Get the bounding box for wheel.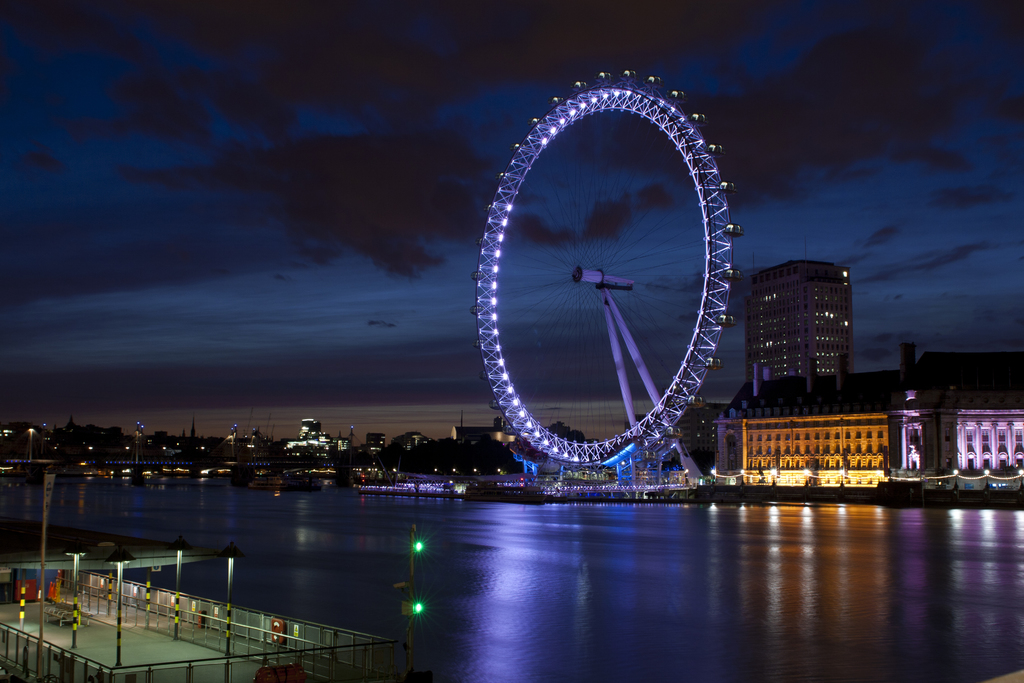
left=474, top=70, right=746, bottom=470.
